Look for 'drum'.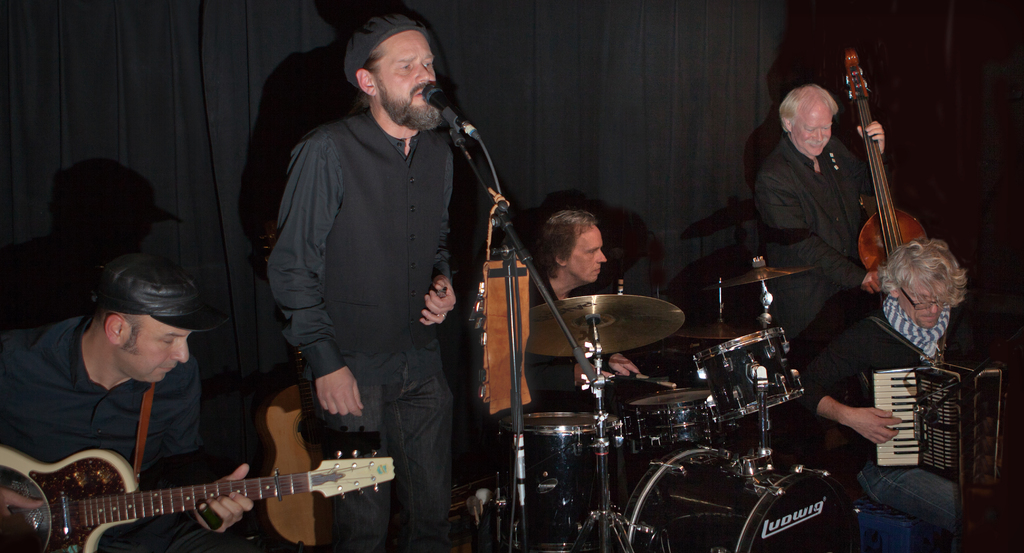
Found: [left=696, top=328, right=806, bottom=425].
